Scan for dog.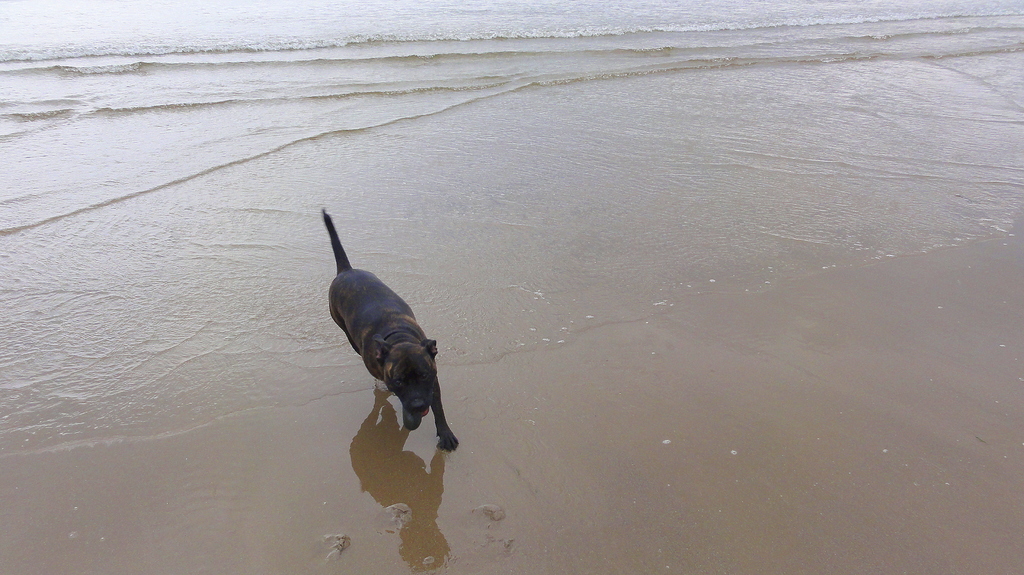
Scan result: bbox(321, 206, 458, 455).
